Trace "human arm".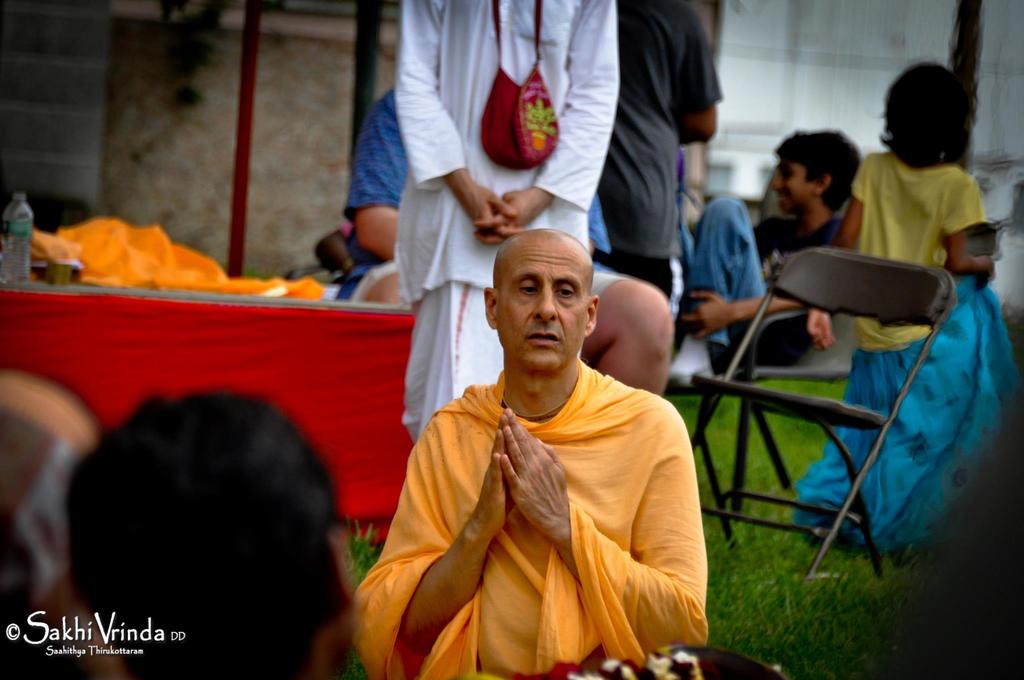
Traced to locate(681, 238, 832, 339).
